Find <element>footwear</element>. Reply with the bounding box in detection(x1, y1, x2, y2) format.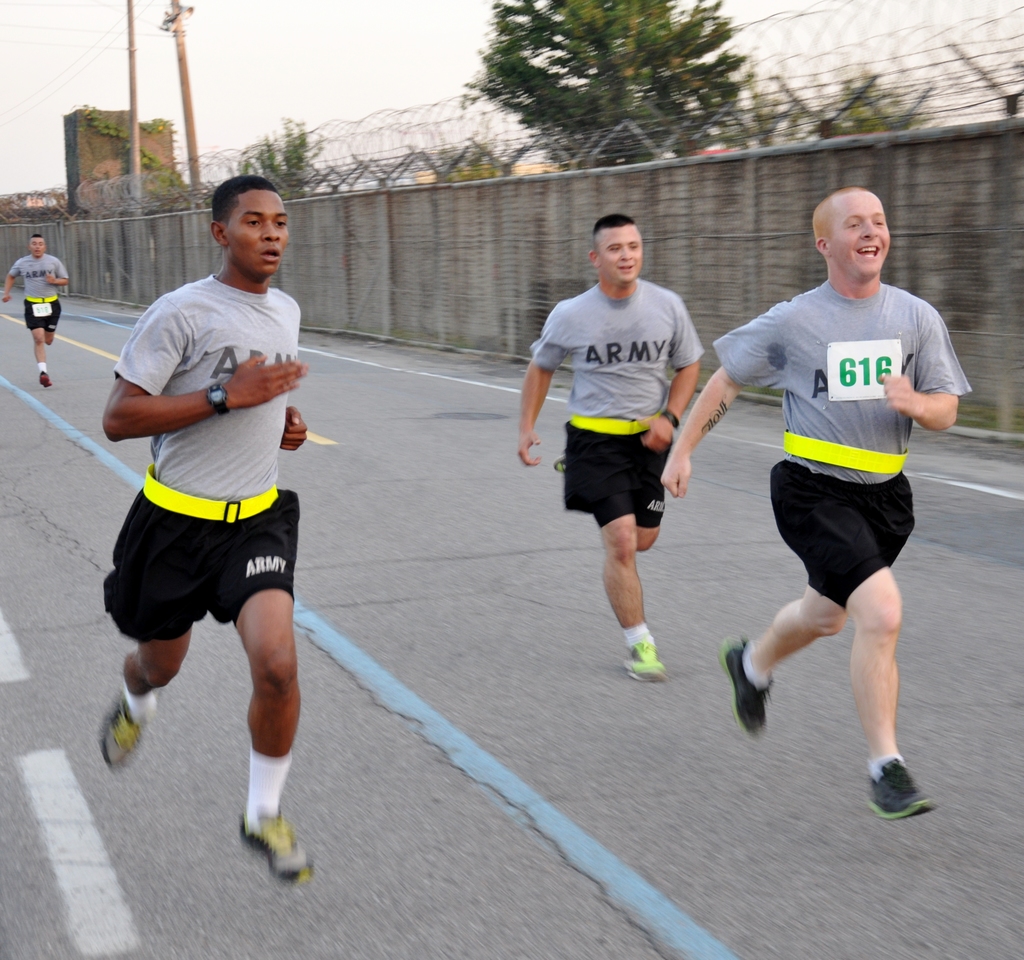
detection(40, 370, 49, 388).
